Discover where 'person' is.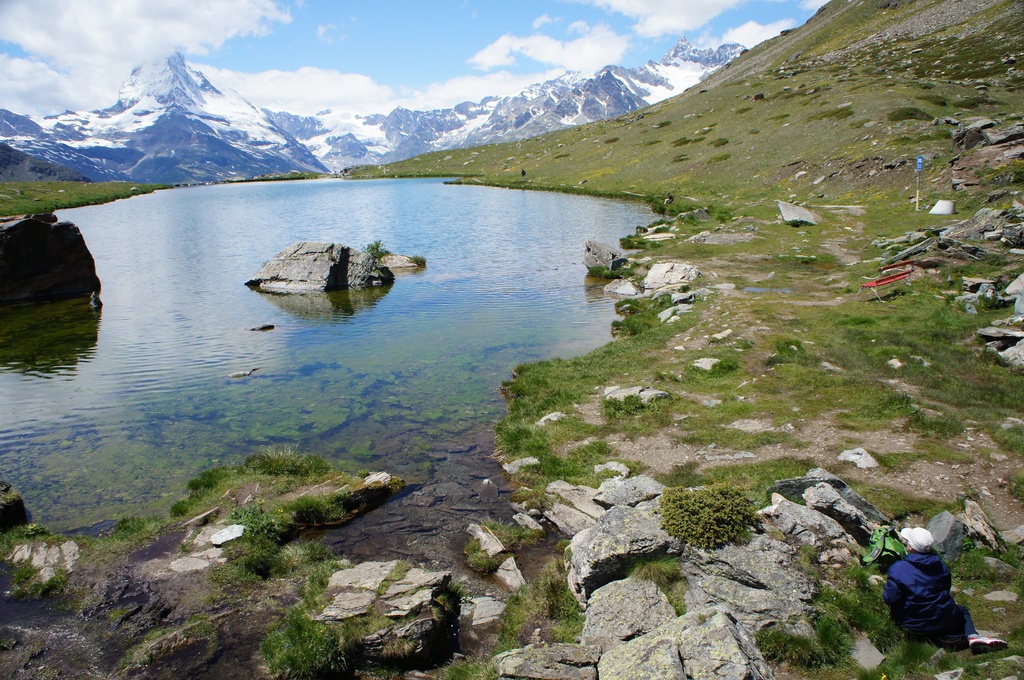
Discovered at x1=886, y1=525, x2=995, y2=668.
